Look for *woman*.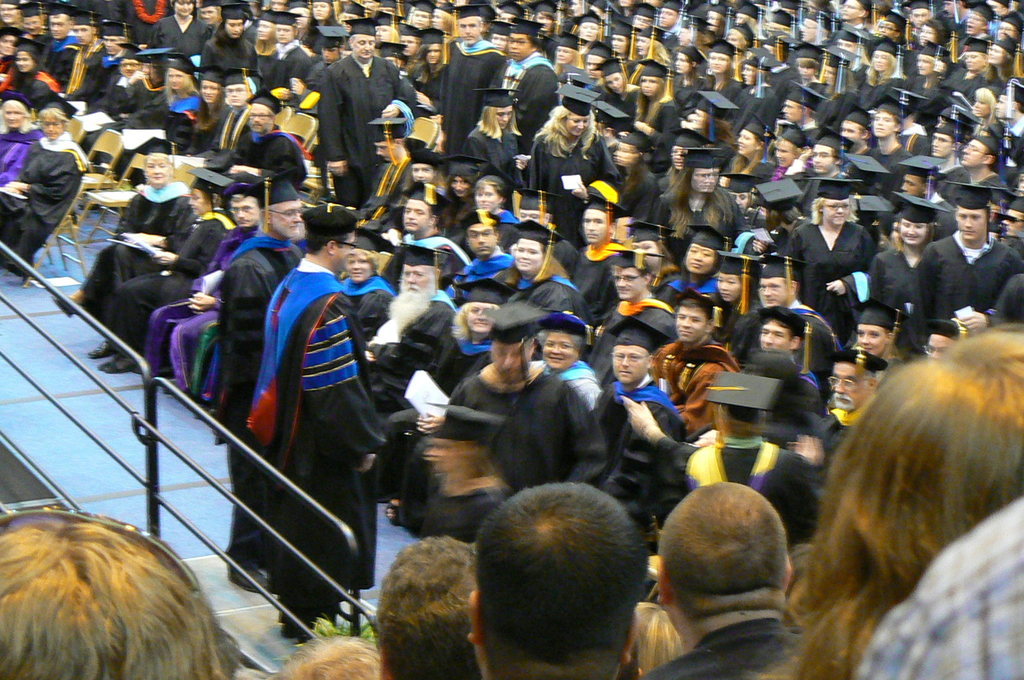
Found: [left=500, top=213, right=596, bottom=325].
